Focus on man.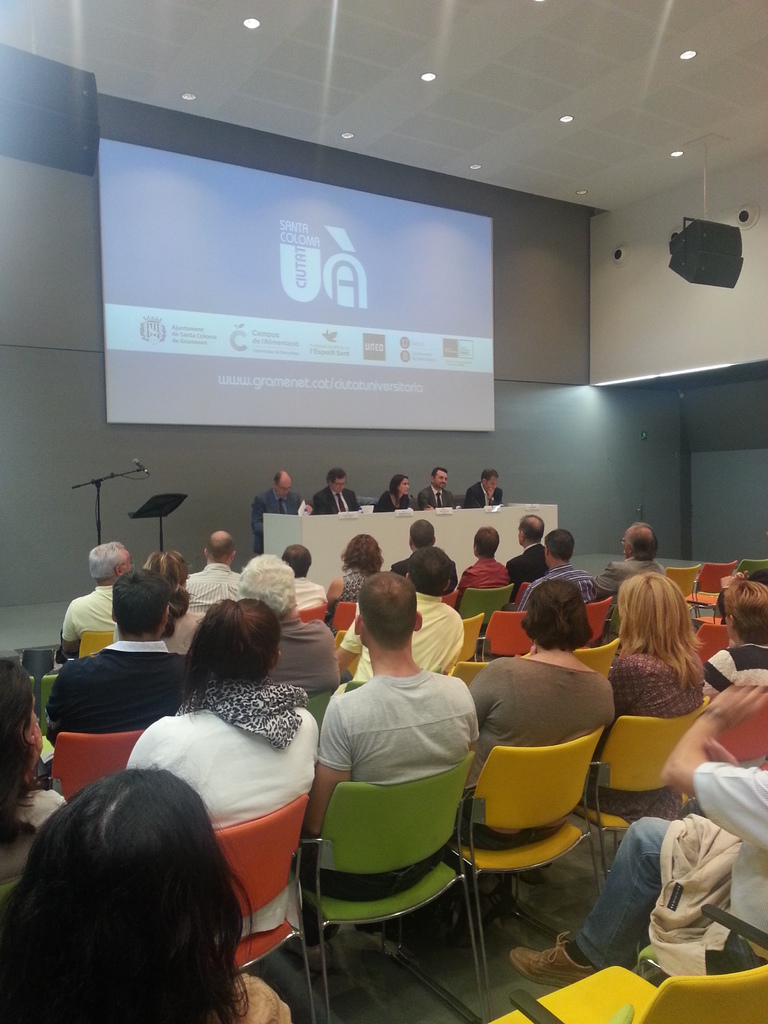
Focused at Rect(251, 470, 316, 552).
